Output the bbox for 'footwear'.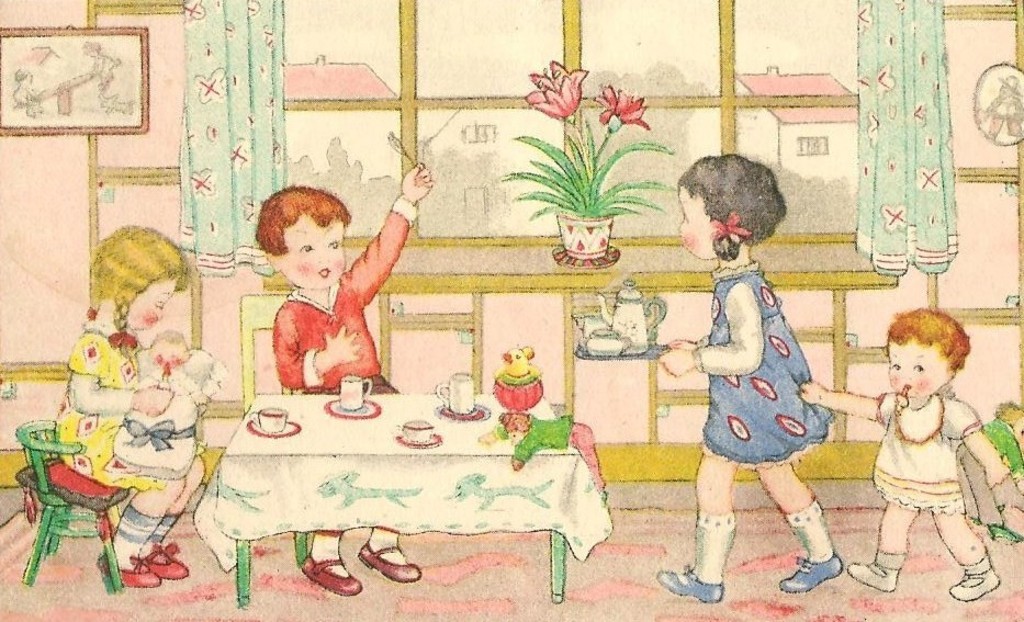
(846, 551, 900, 586).
